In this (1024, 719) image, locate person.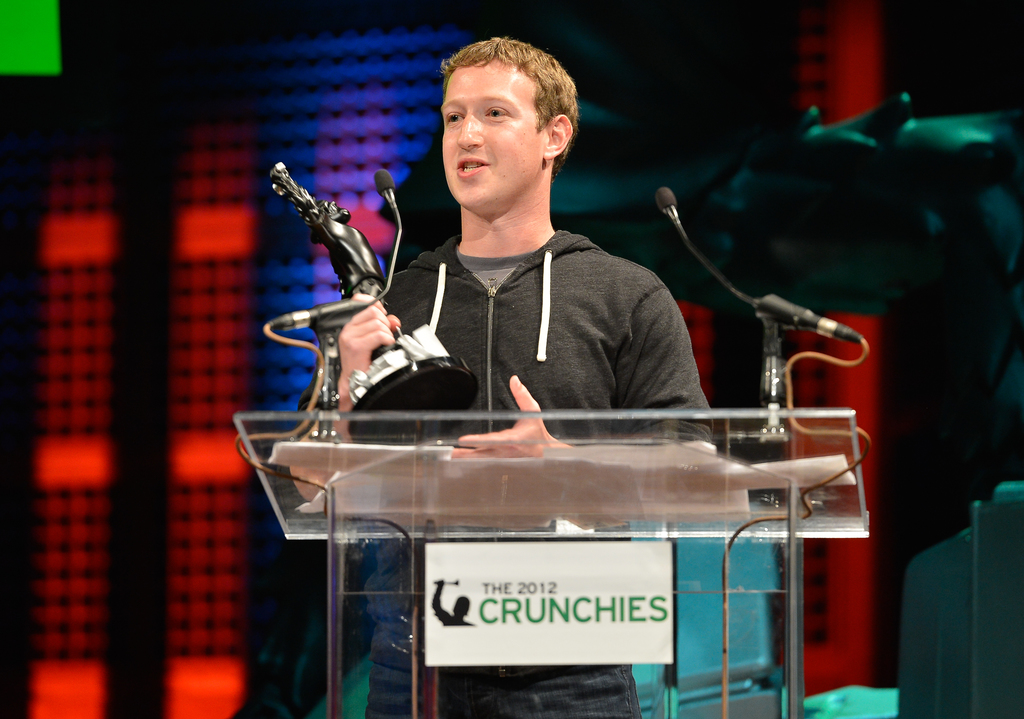
Bounding box: BBox(289, 35, 716, 717).
